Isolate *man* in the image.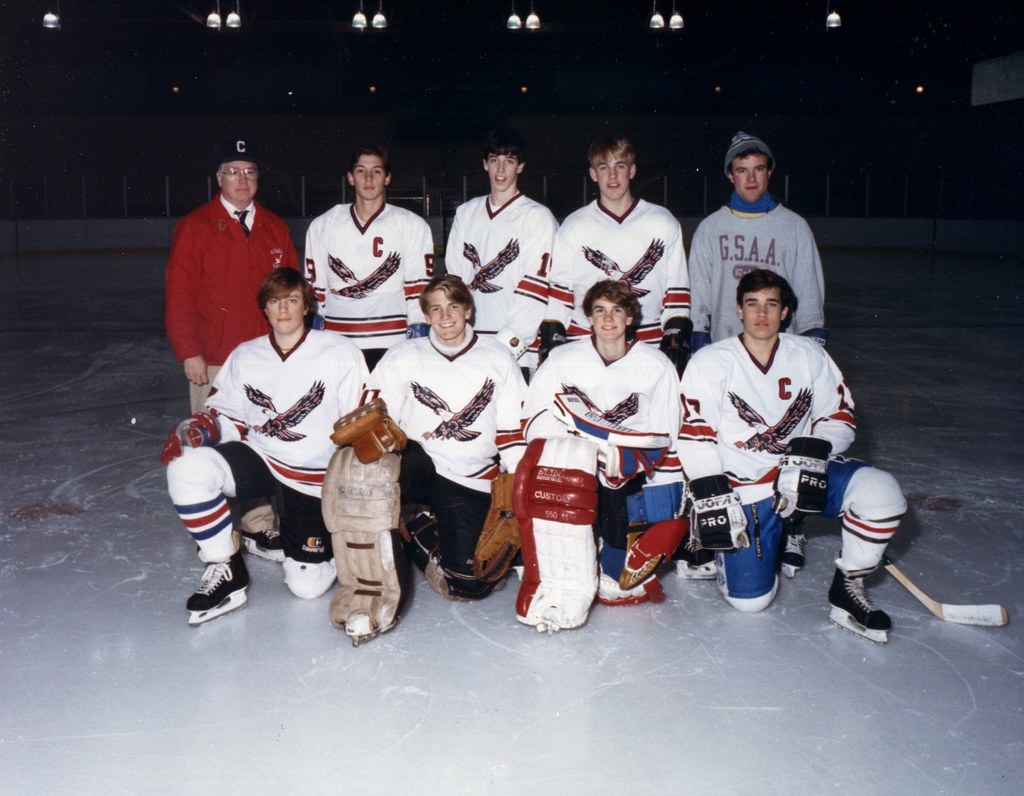
Isolated region: <box>676,267,911,644</box>.
